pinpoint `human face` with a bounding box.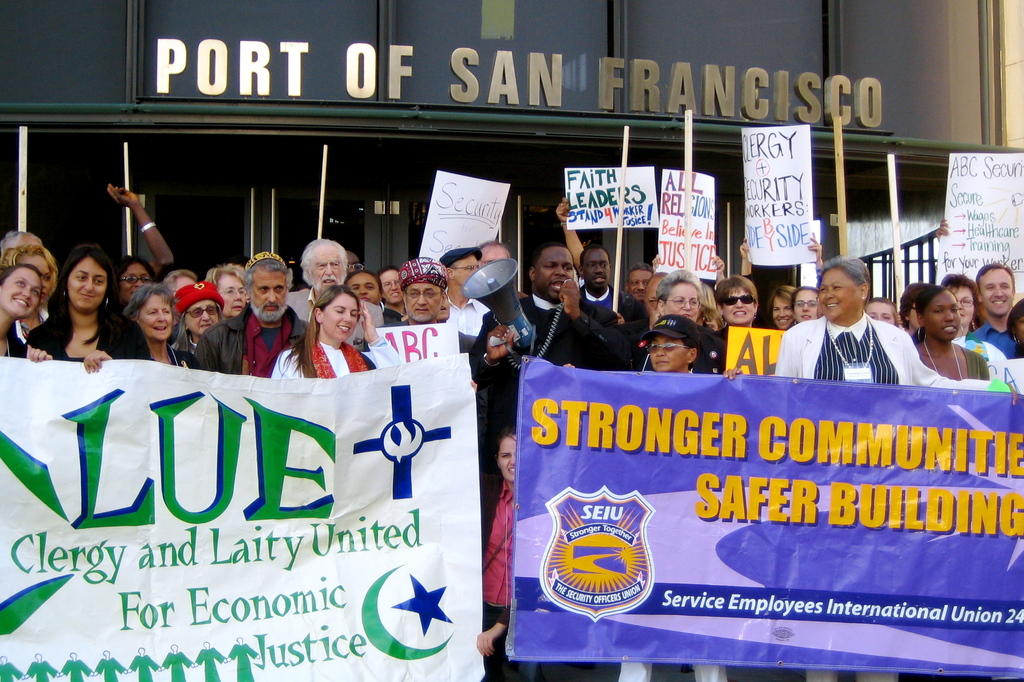
box=[385, 272, 405, 304].
